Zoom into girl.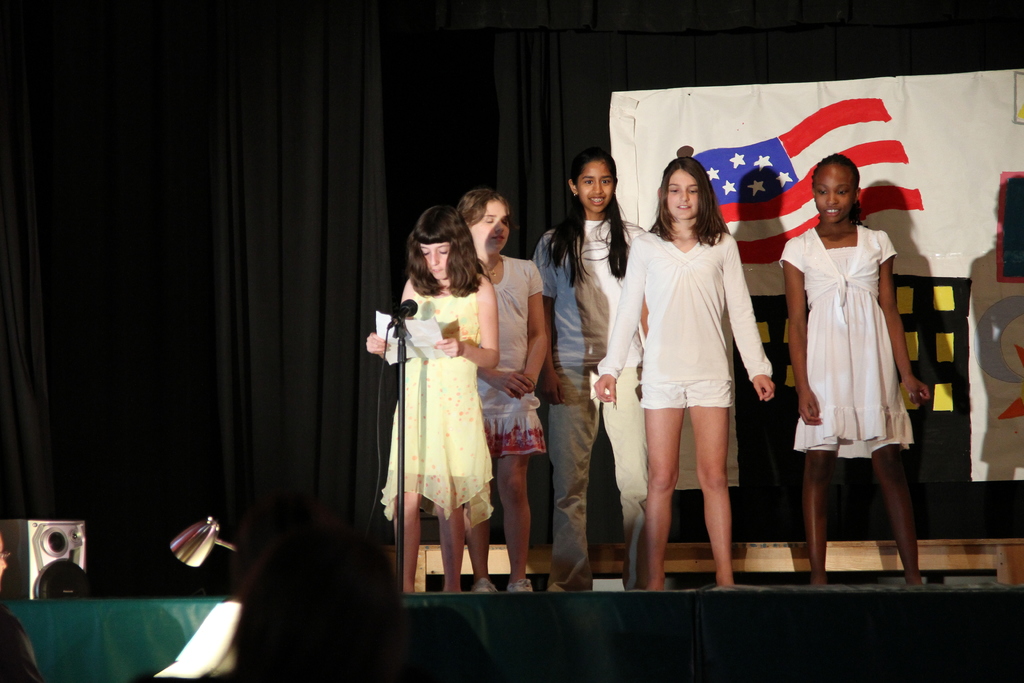
Zoom target: detection(594, 158, 772, 590).
